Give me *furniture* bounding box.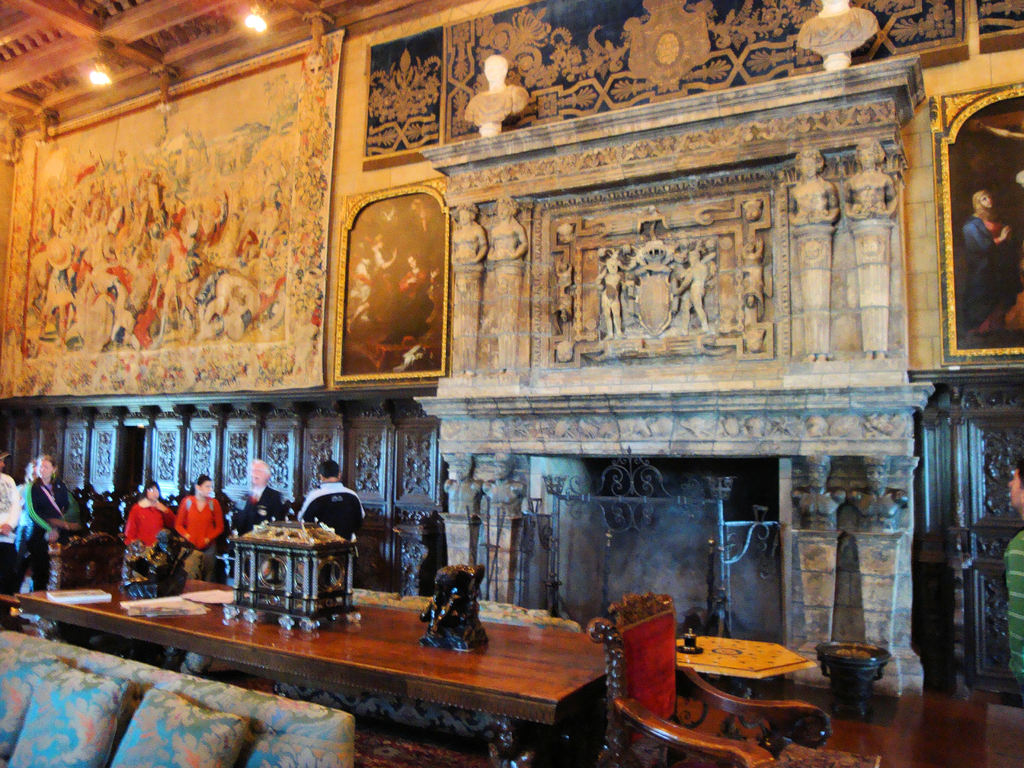
box(589, 590, 833, 767).
